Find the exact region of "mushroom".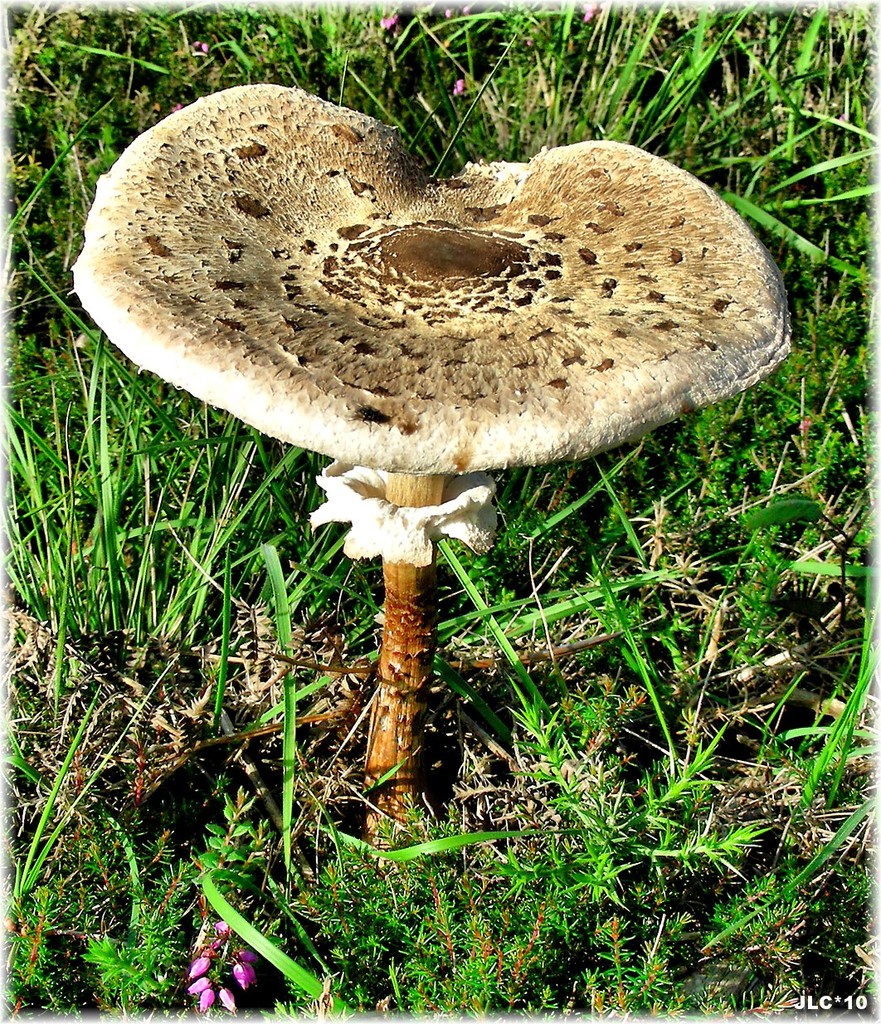
Exact region: {"x1": 69, "y1": 104, "x2": 780, "y2": 822}.
